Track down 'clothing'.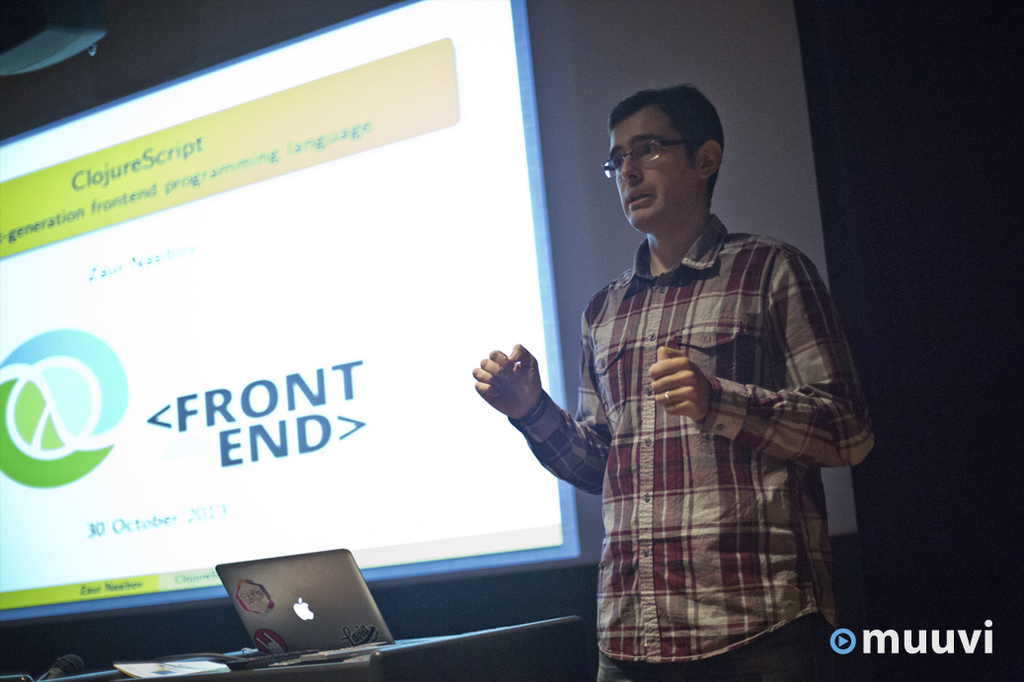
Tracked to 562 150 869 676.
